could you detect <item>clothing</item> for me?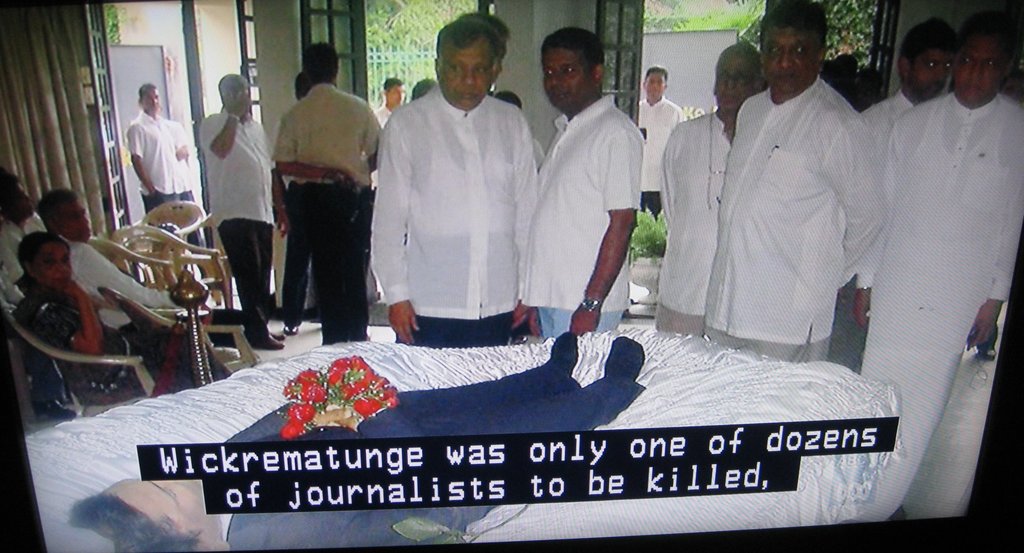
Detection result: [0, 275, 209, 406].
